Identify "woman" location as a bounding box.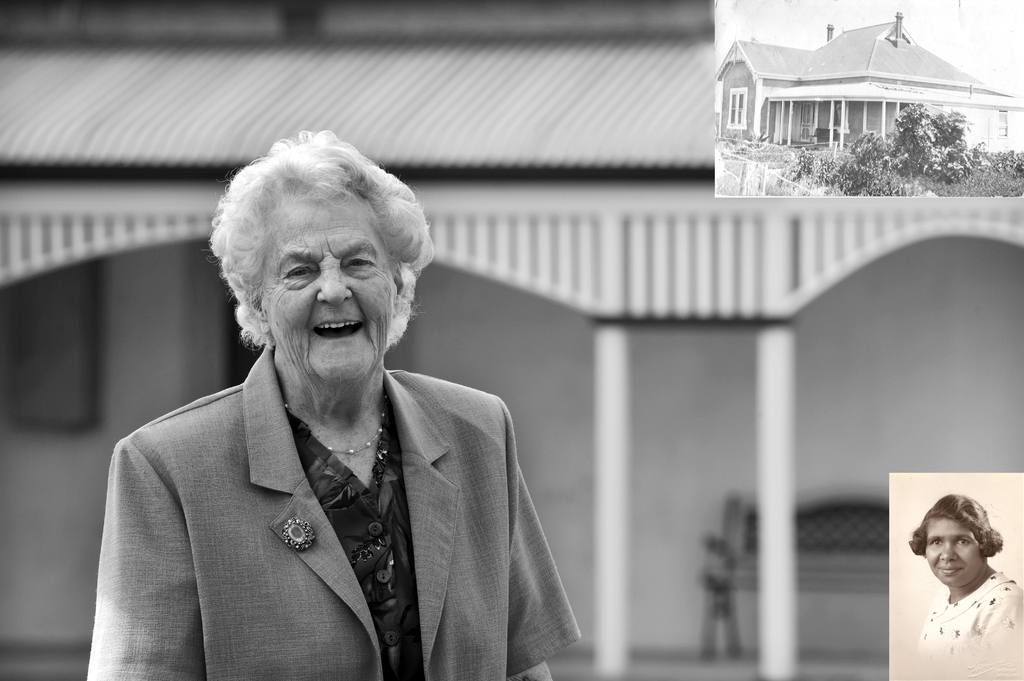
[x1=86, y1=131, x2=582, y2=680].
